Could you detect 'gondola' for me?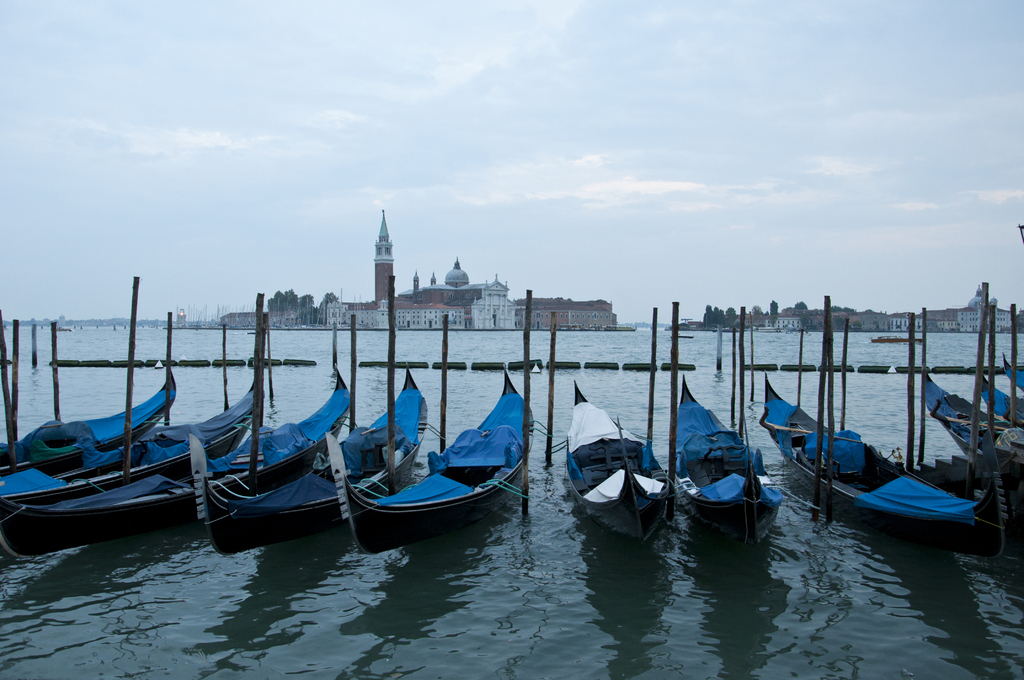
Detection result: (0,351,181,475).
